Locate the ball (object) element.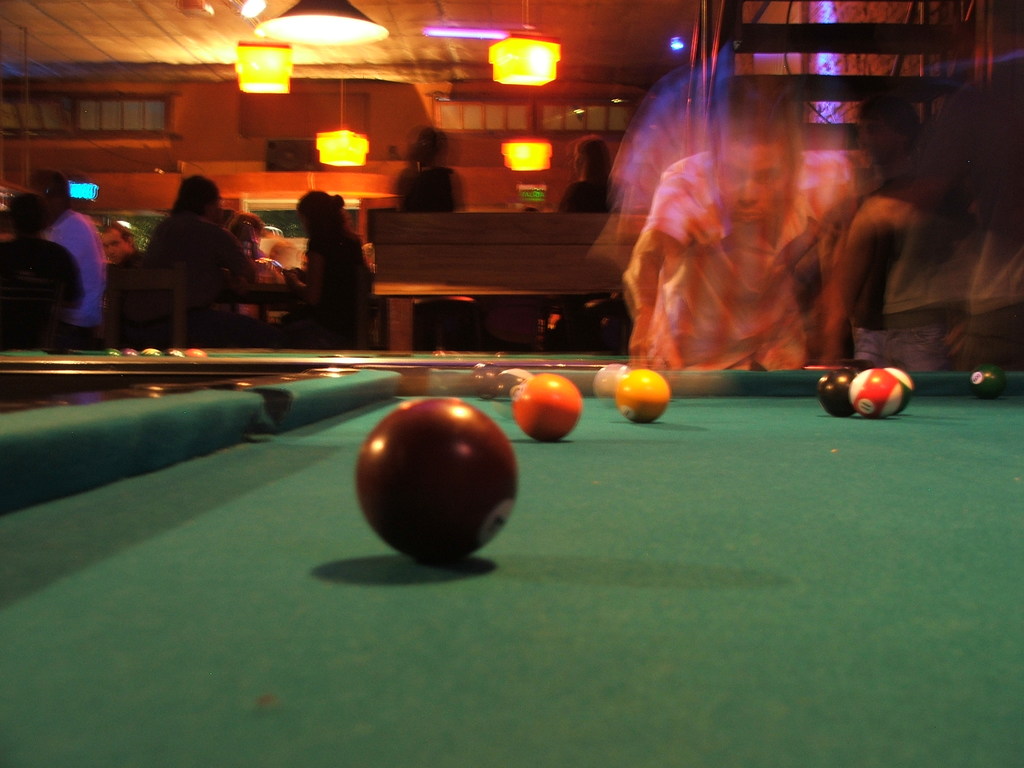
Element bbox: {"left": 147, "top": 344, "right": 160, "bottom": 355}.
